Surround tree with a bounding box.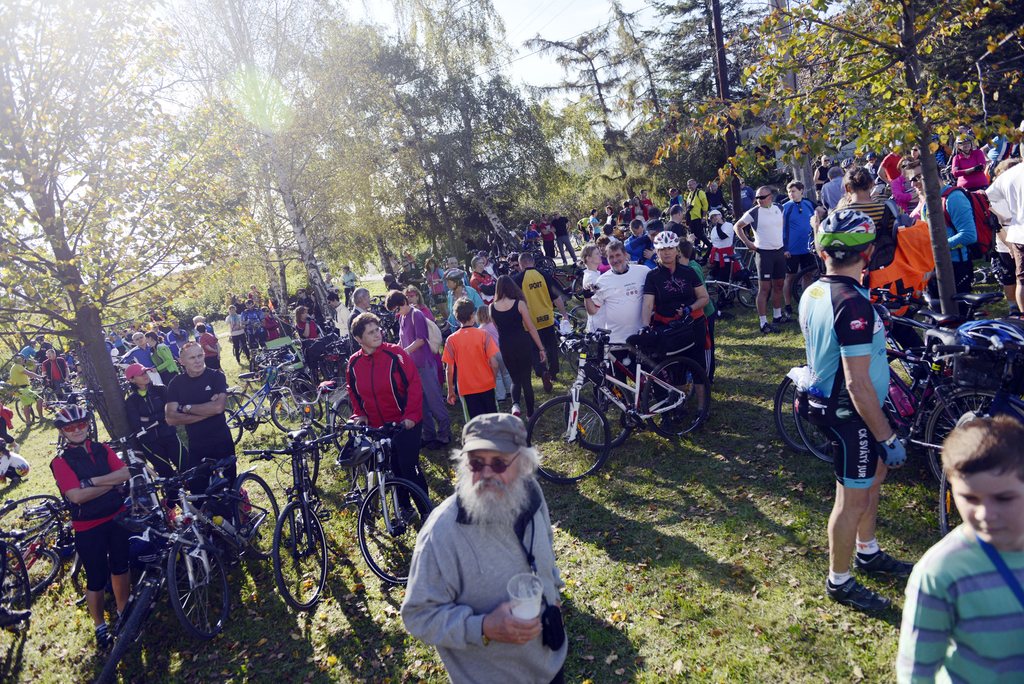
bbox=(12, 82, 241, 443).
